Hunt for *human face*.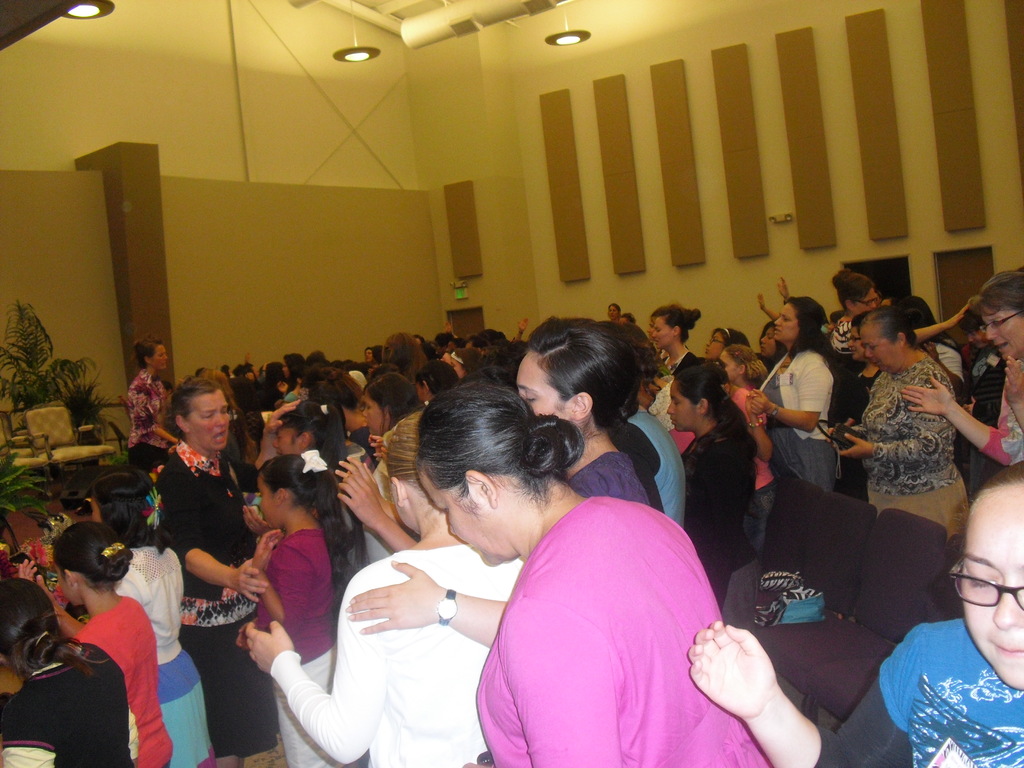
Hunted down at rect(860, 328, 904, 371).
